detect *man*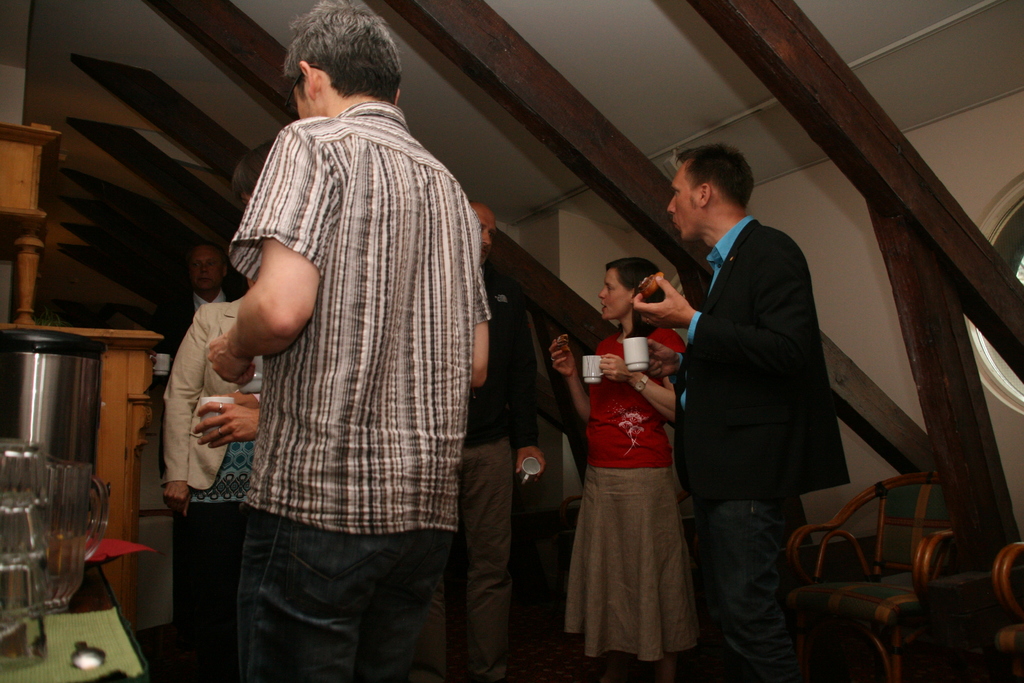
<box>147,242,238,630</box>
